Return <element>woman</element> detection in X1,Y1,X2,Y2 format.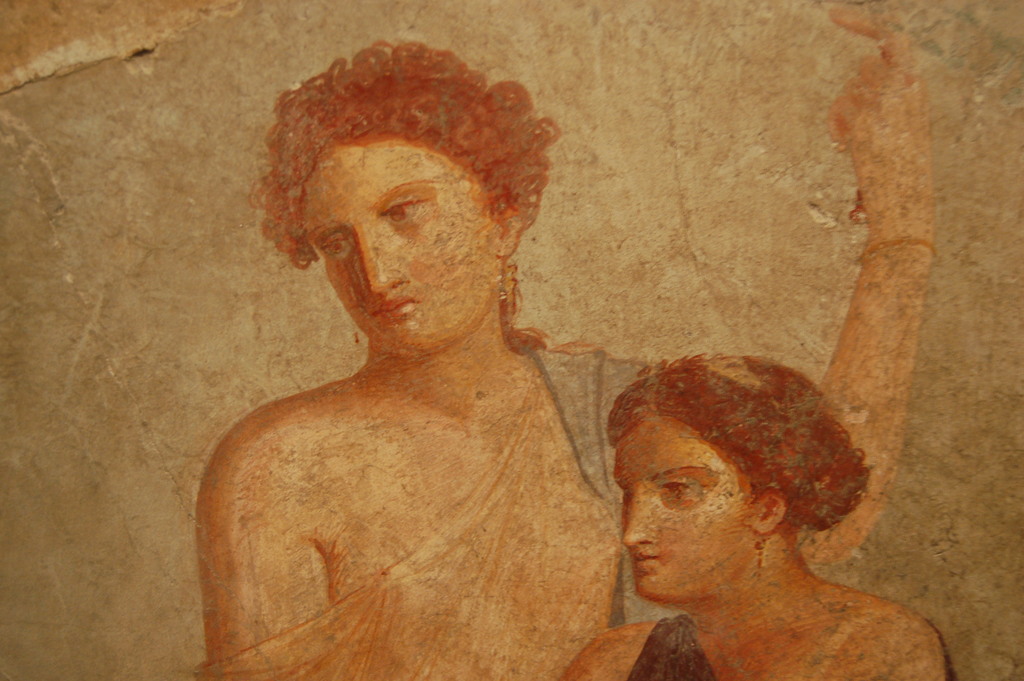
557,341,942,673.
